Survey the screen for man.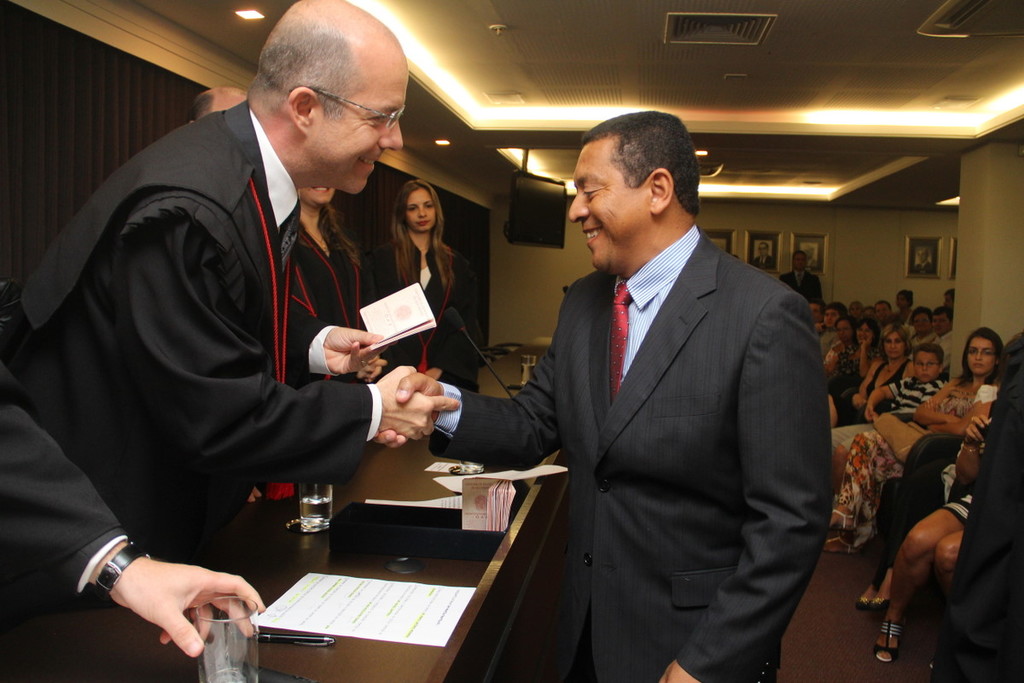
Survey found: (left=748, top=238, right=783, bottom=270).
